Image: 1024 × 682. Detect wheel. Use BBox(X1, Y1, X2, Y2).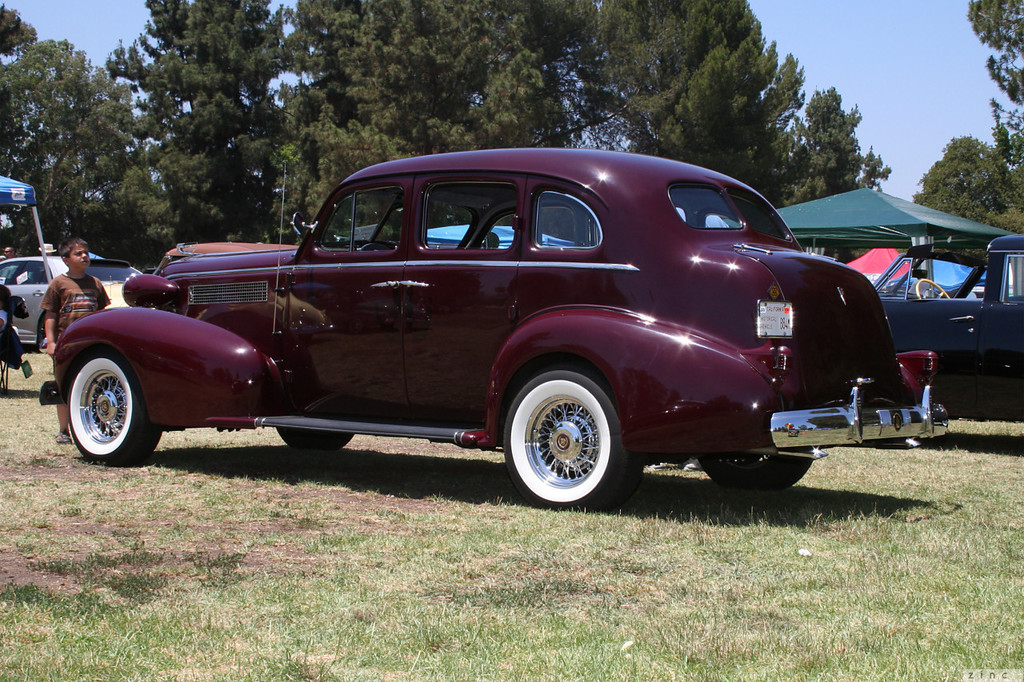
BBox(66, 353, 160, 462).
